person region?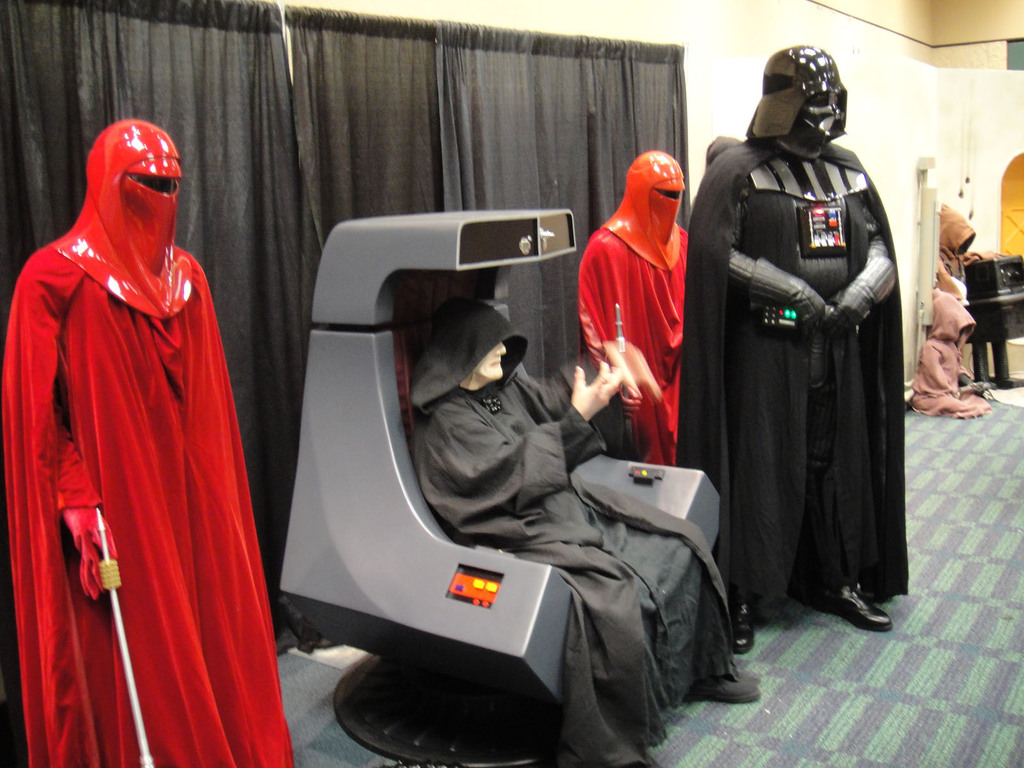
[x1=577, y1=149, x2=689, y2=465]
